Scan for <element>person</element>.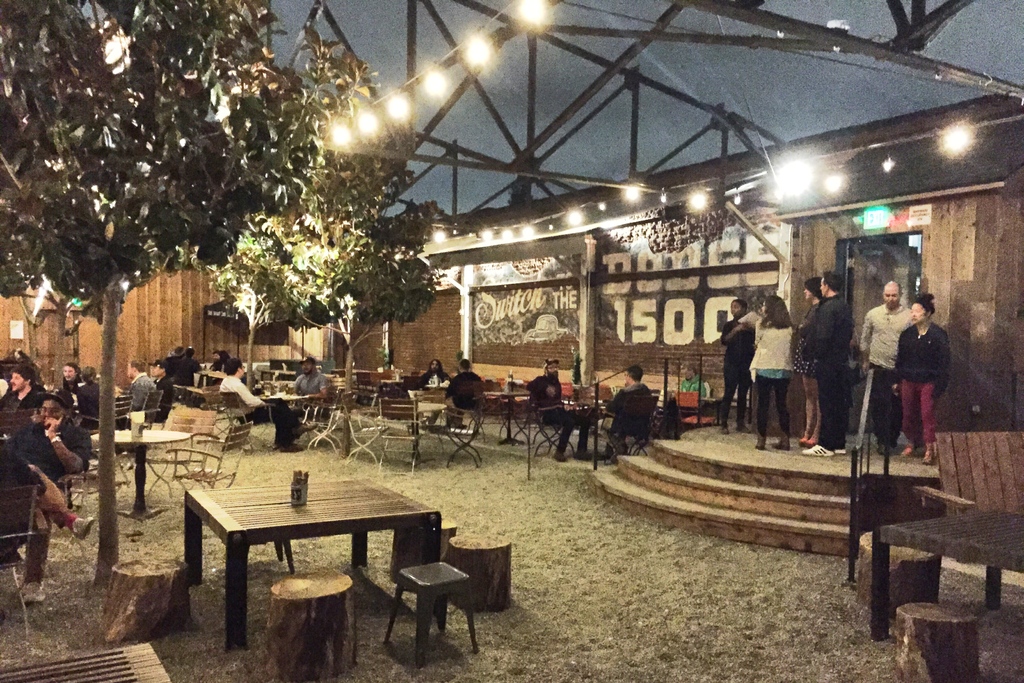
Scan result: bbox=(2, 365, 53, 409).
